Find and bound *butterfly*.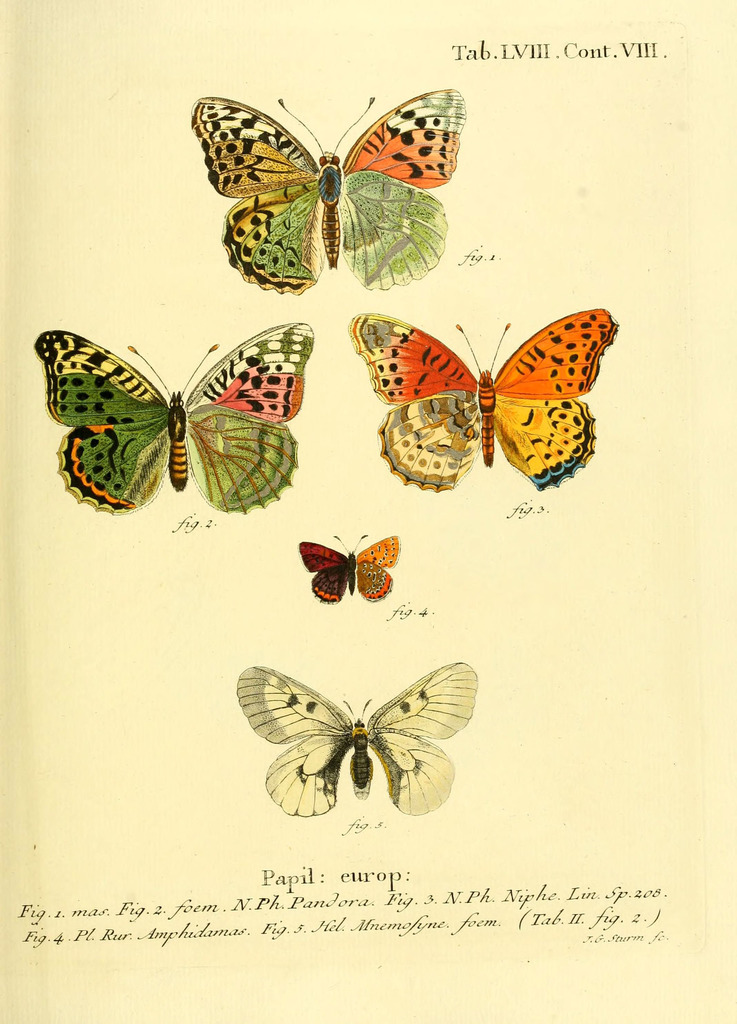
Bound: [left=348, top=309, right=613, bottom=493].
